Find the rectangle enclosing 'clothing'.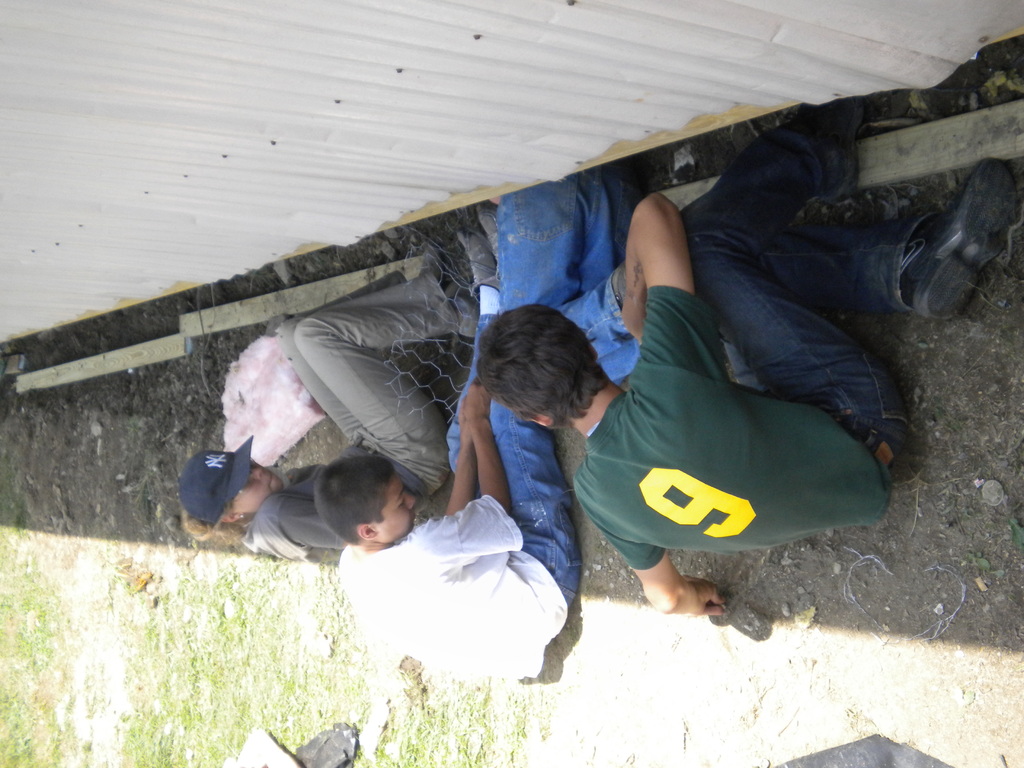
481, 182, 651, 364.
